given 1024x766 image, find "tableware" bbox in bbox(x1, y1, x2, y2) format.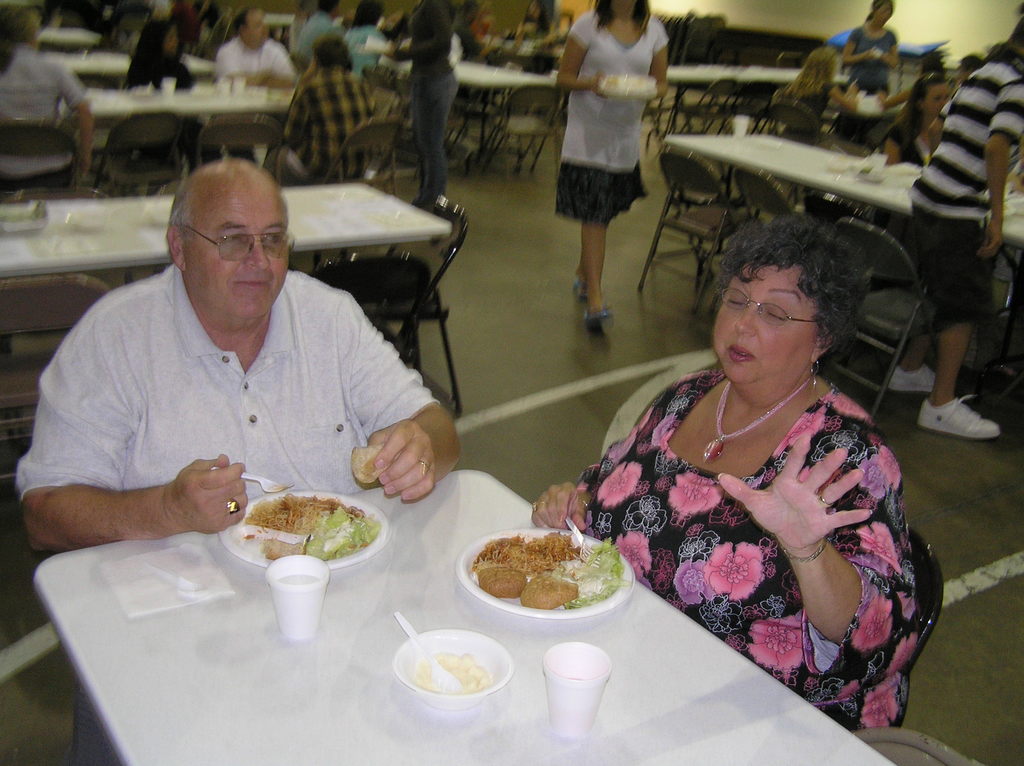
bbox(158, 78, 177, 102).
